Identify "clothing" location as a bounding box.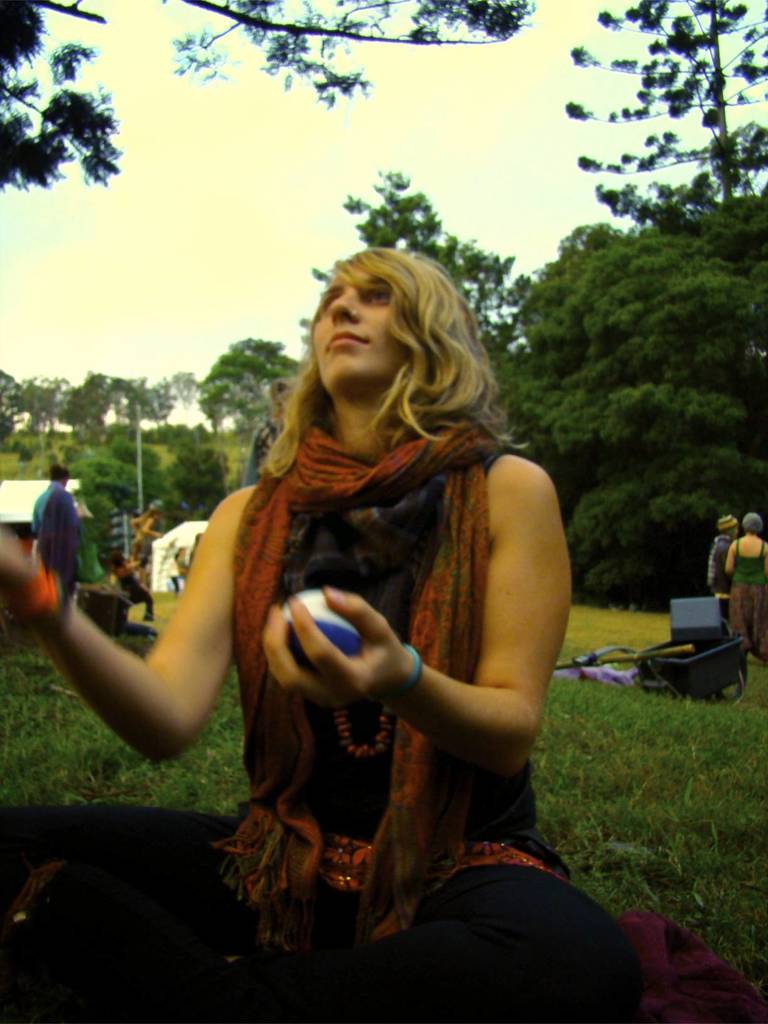
pyautogui.locateOnScreen(708, 529, 739, 607).
